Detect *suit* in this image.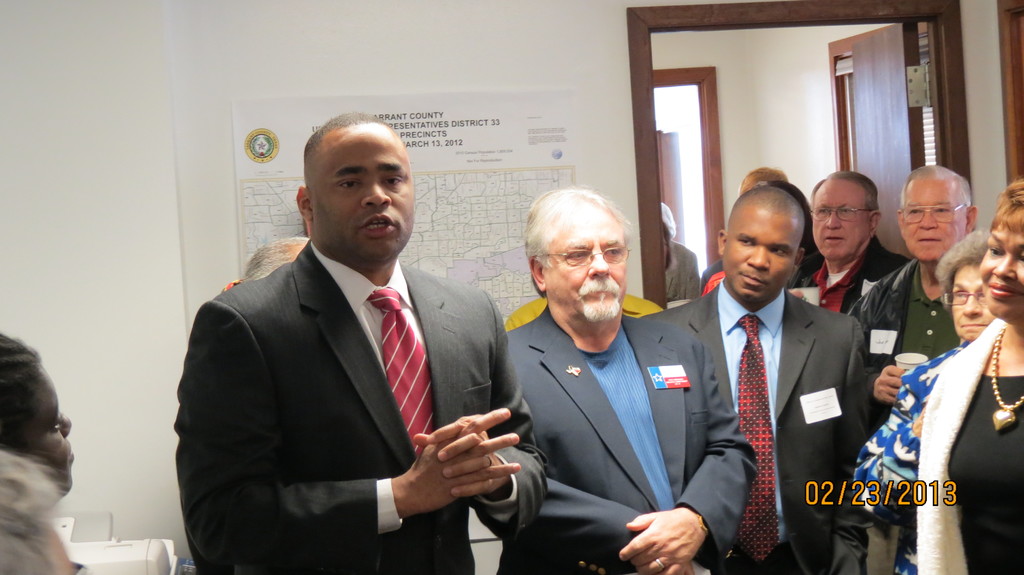
Detection: 783/233/910/320.
